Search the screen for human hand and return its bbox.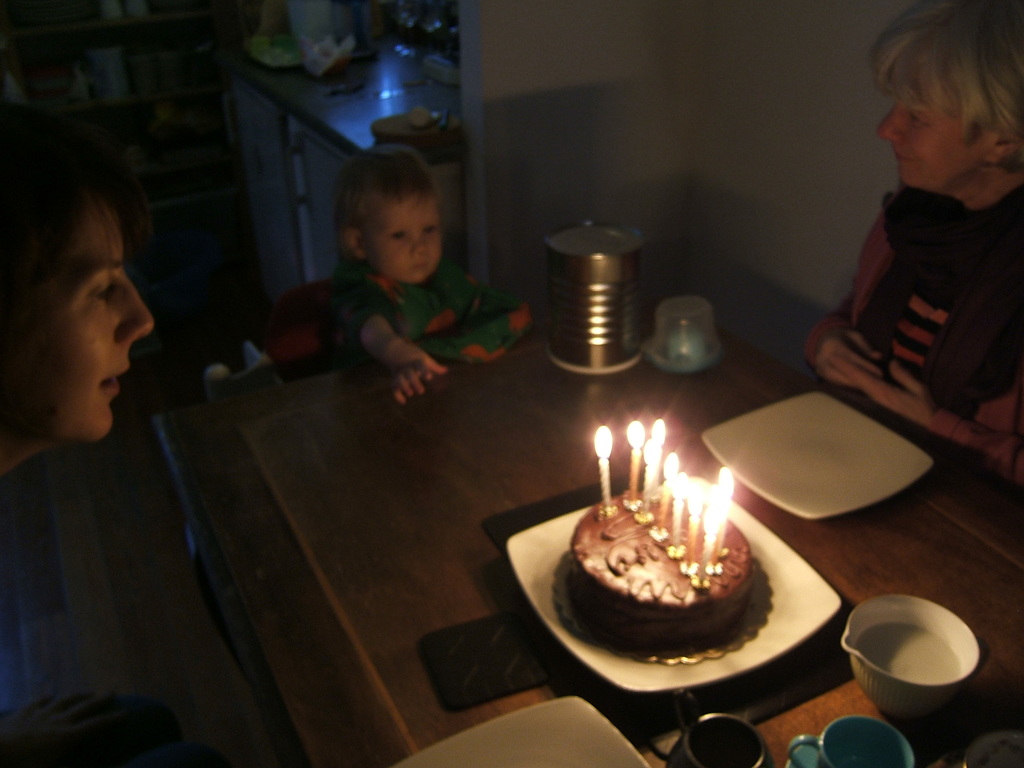
Found: detection(830, 353, 936, 425).
